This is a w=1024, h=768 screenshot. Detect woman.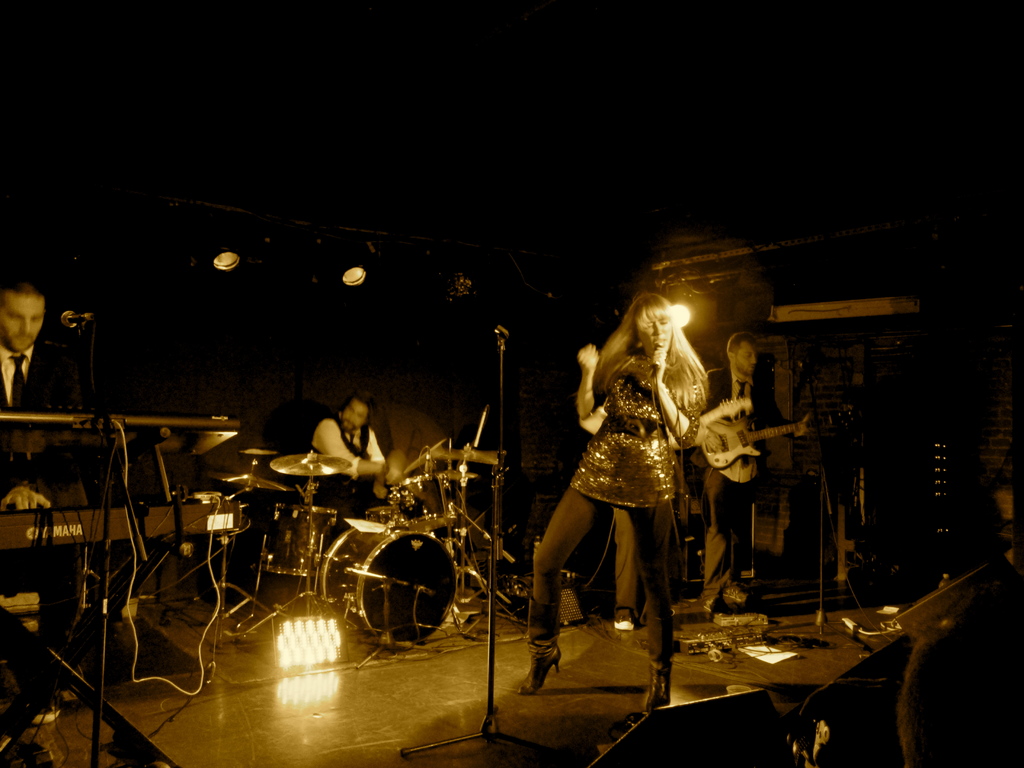
<region>529, 266, 735, 671</region>.
